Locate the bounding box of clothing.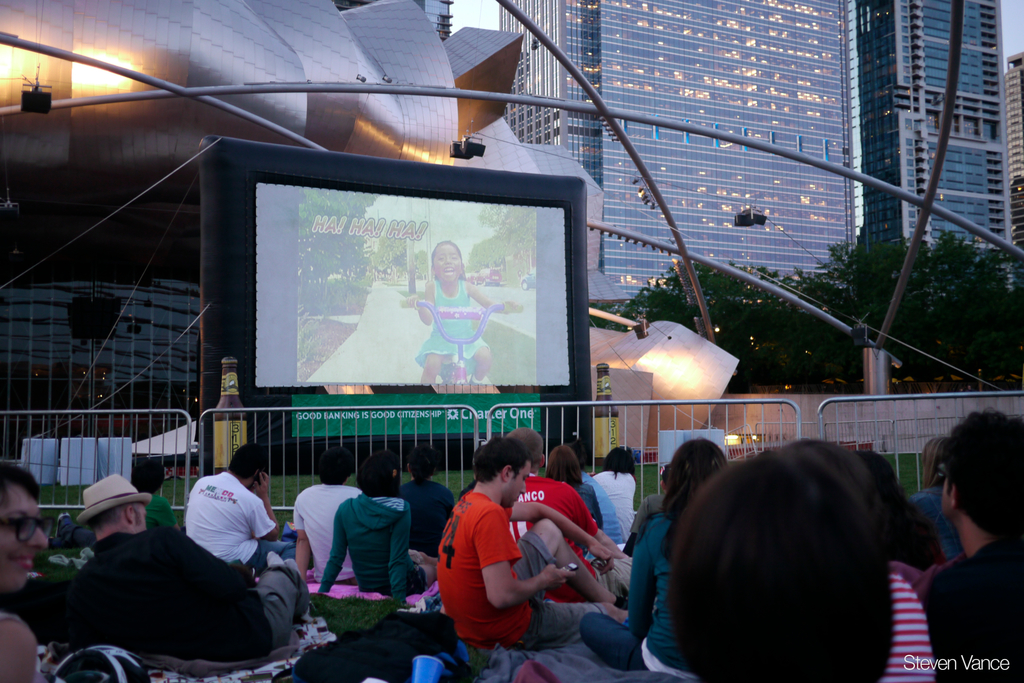
Bounding box: x1=322 y1=488 x2=431 y2=598.
